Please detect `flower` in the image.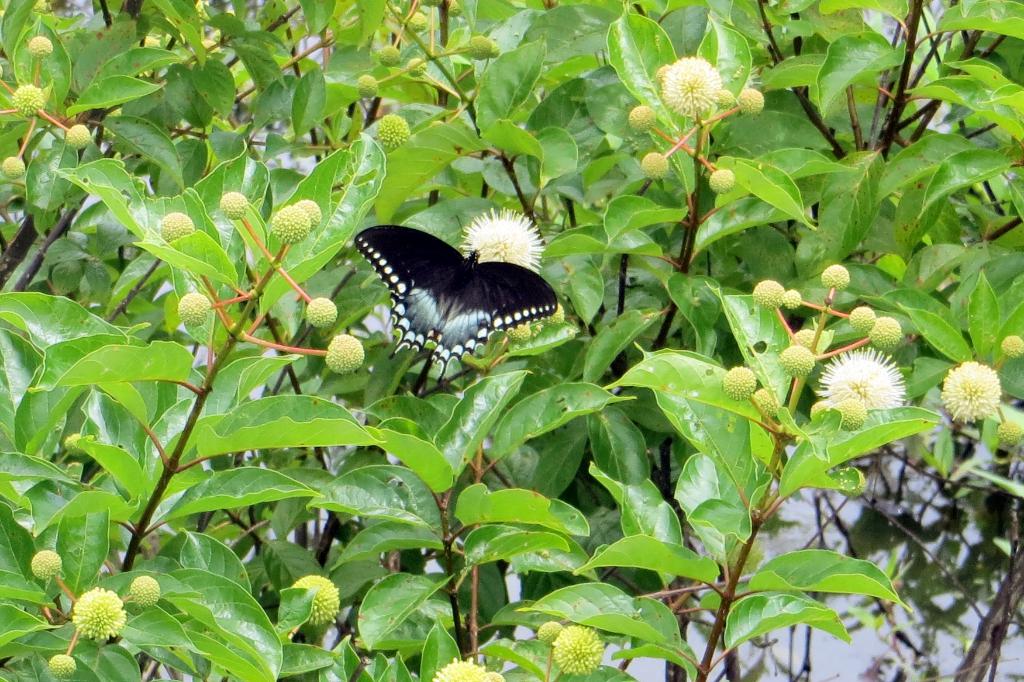
select_region(626, 109, 666, 136).
